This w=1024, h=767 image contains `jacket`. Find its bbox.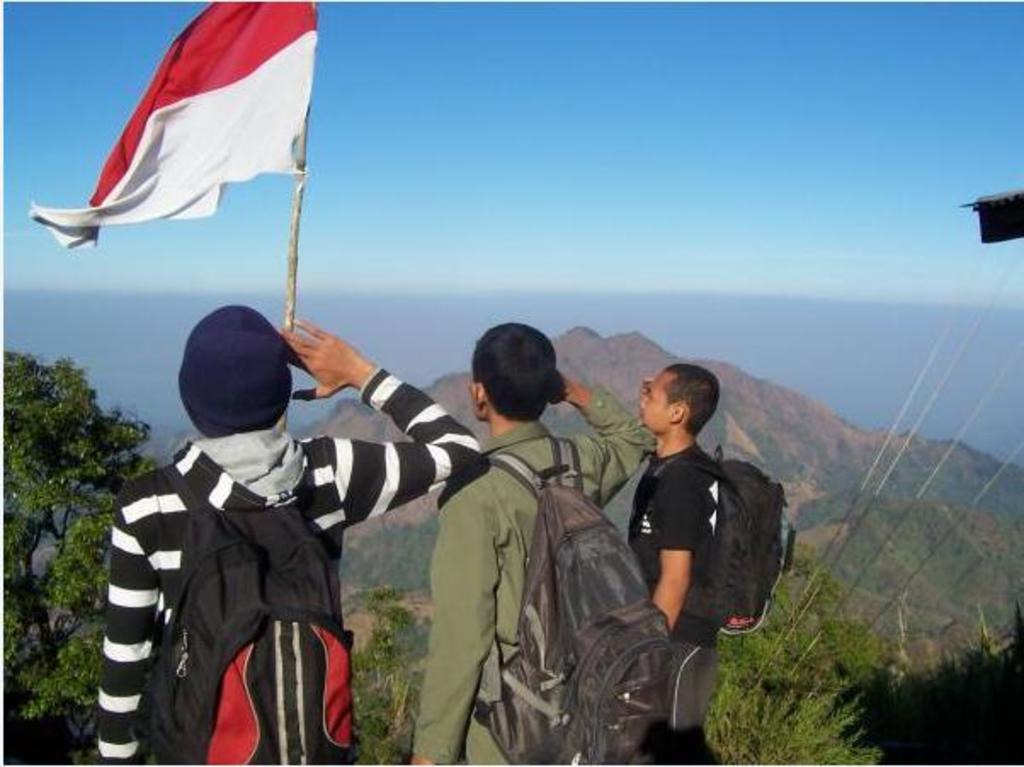
420, 388, 646, 765.
